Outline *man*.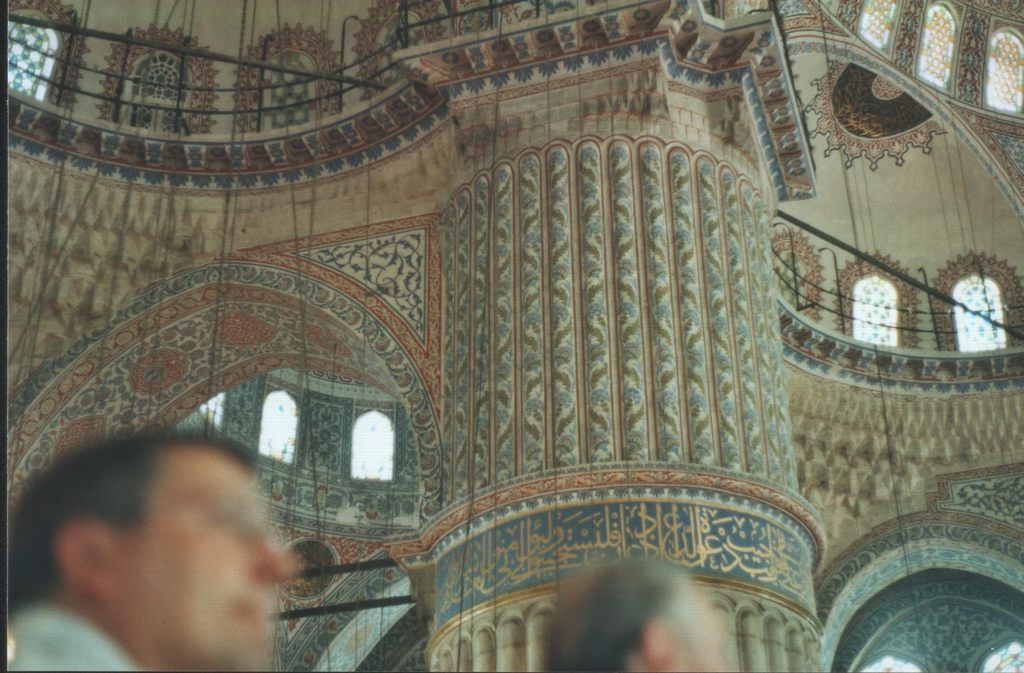
Outline: {"x1": 0, "y1": 420, "x2": 360, "y2": 670}.
